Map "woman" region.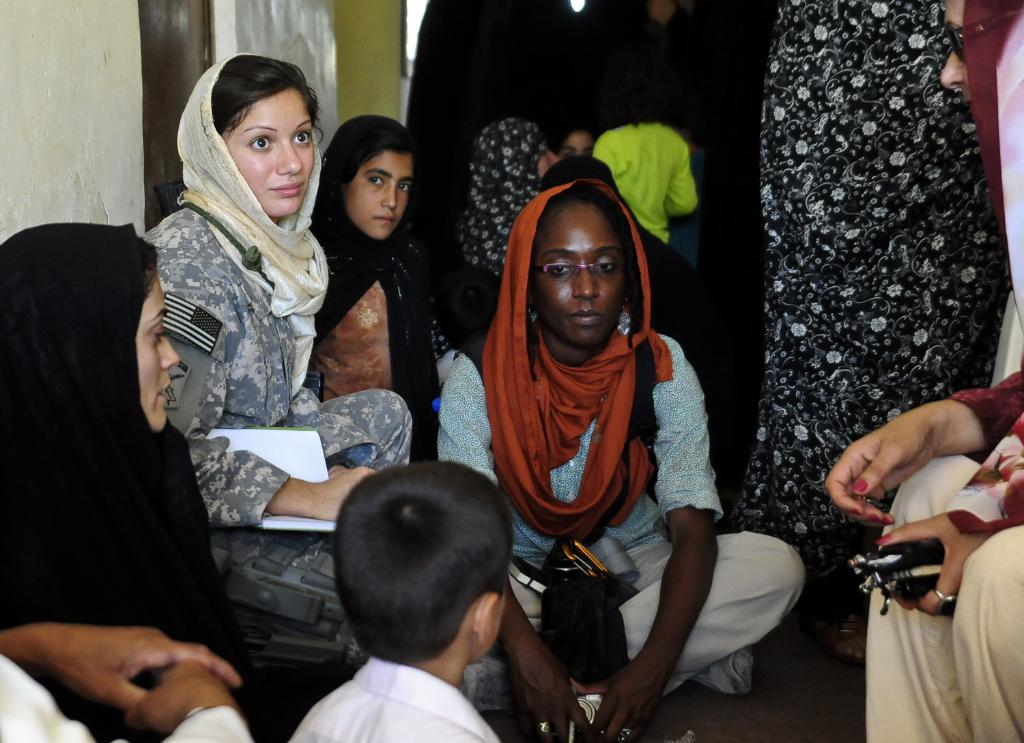
Mapped to 141 53 412 623.
